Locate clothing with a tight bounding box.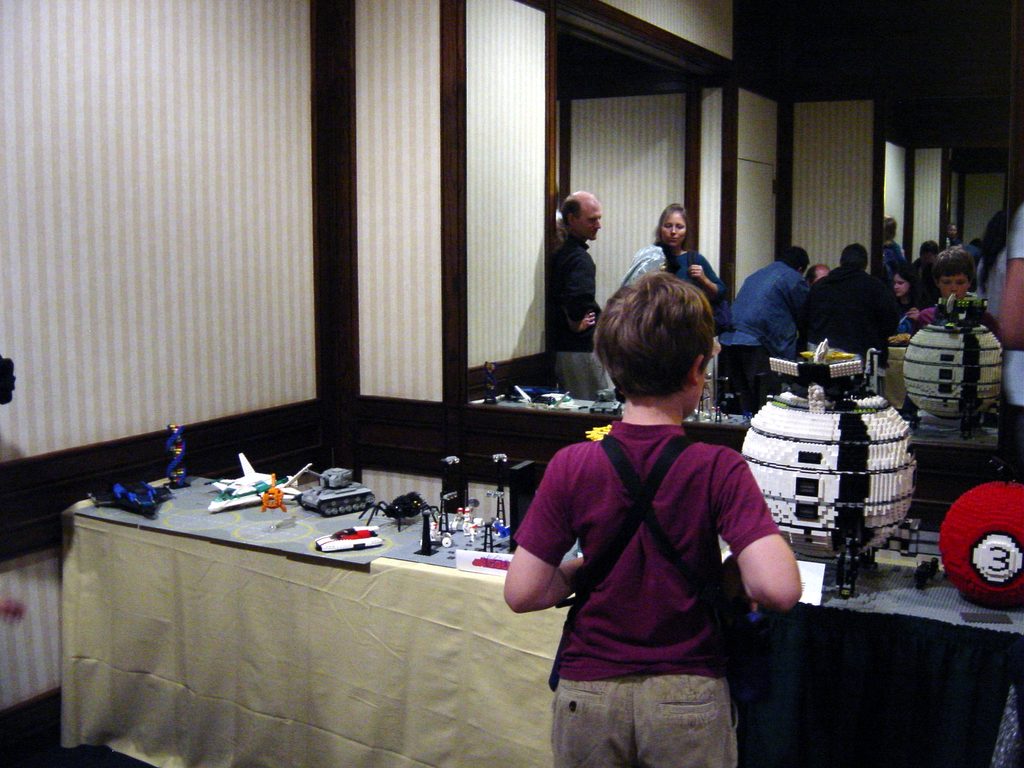
detection(648, 242, 728, 336).
